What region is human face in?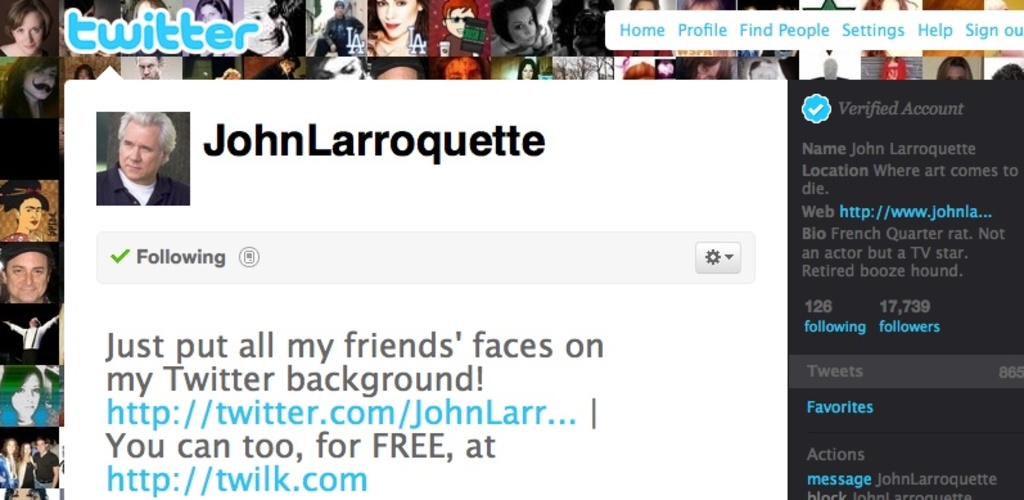
crop(519, 62, 534, 80).
